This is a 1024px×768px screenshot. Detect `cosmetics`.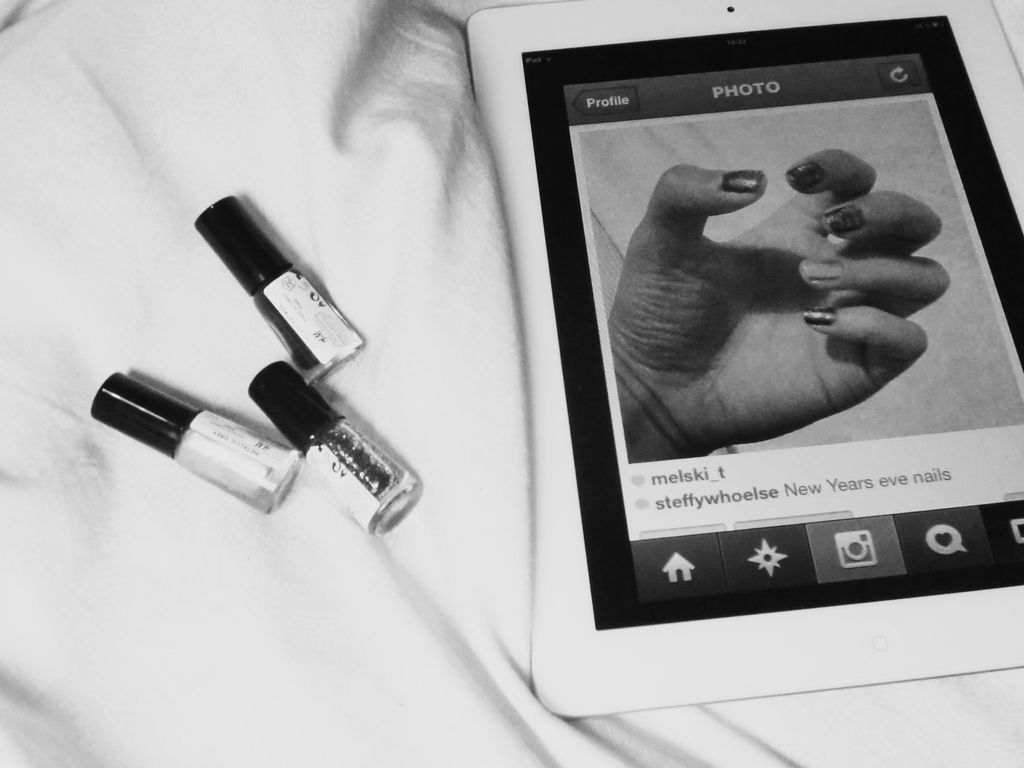
select_region(192, 198, 362, 378).
